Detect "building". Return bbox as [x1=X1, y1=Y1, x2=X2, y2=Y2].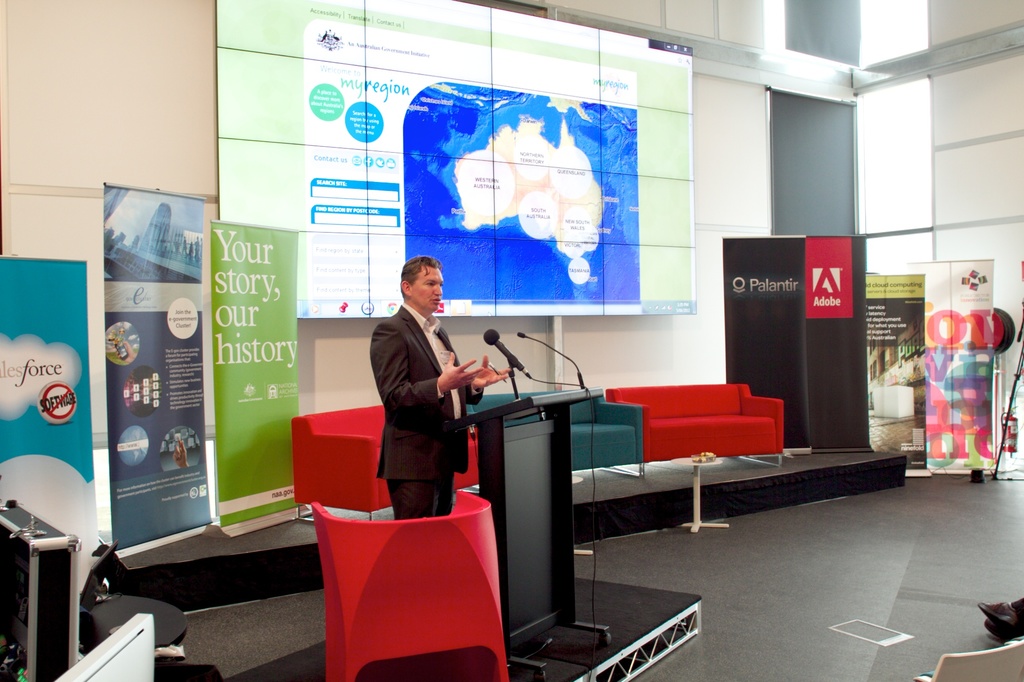
[x1=2, y1=0, x2=1023, y2=679].
